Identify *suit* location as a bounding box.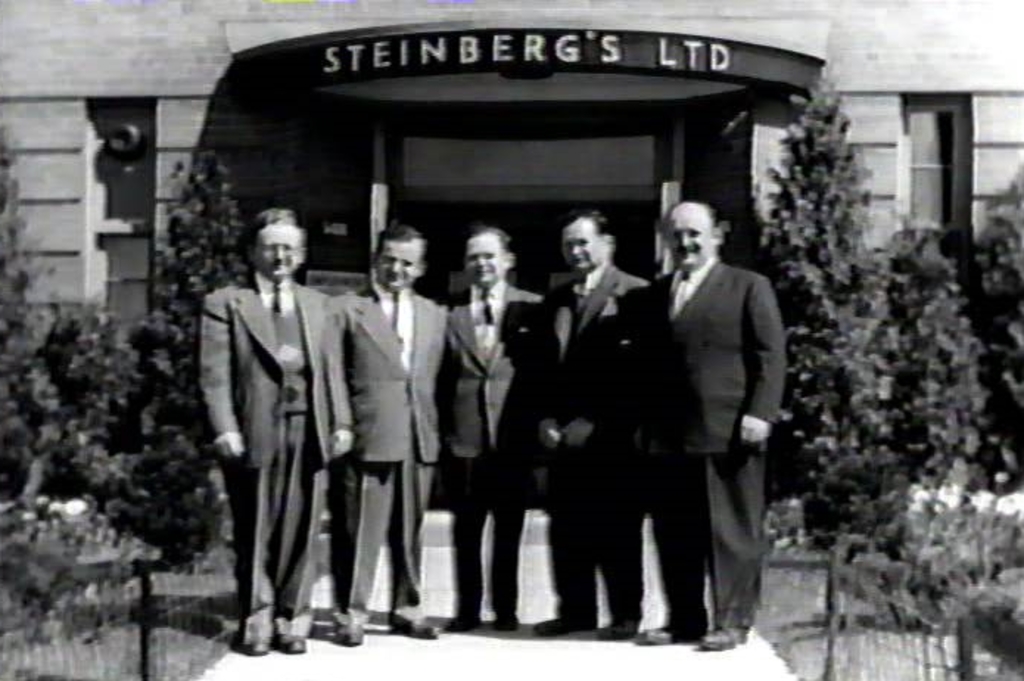
{"left": 446, "top": 277, "right": 548, "bottom": 618}.
